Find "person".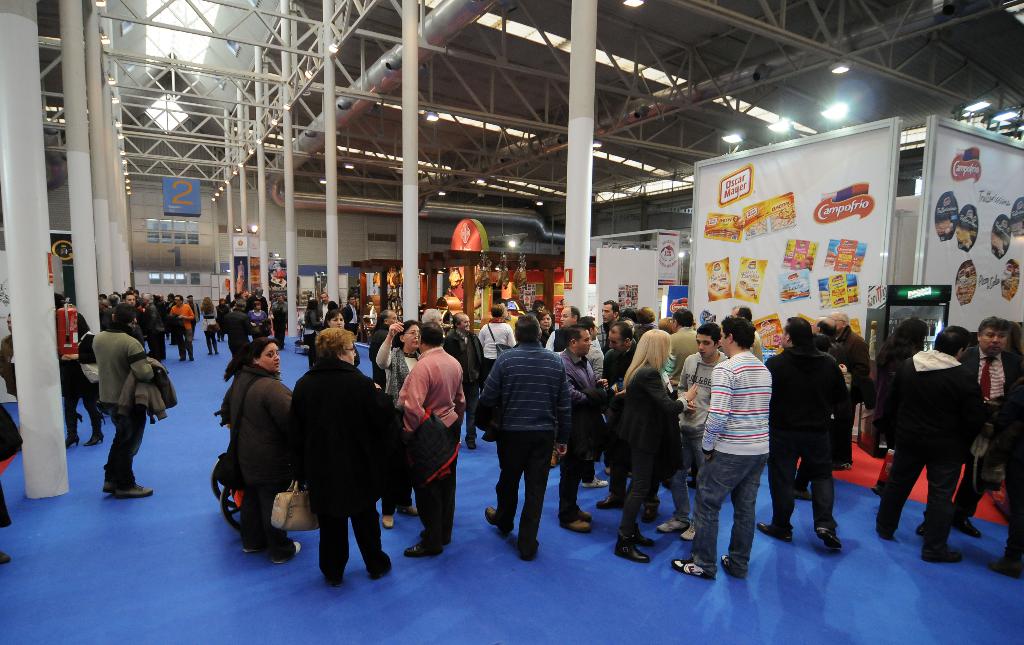
(left=51, top=291, right=108, bottom=451).
